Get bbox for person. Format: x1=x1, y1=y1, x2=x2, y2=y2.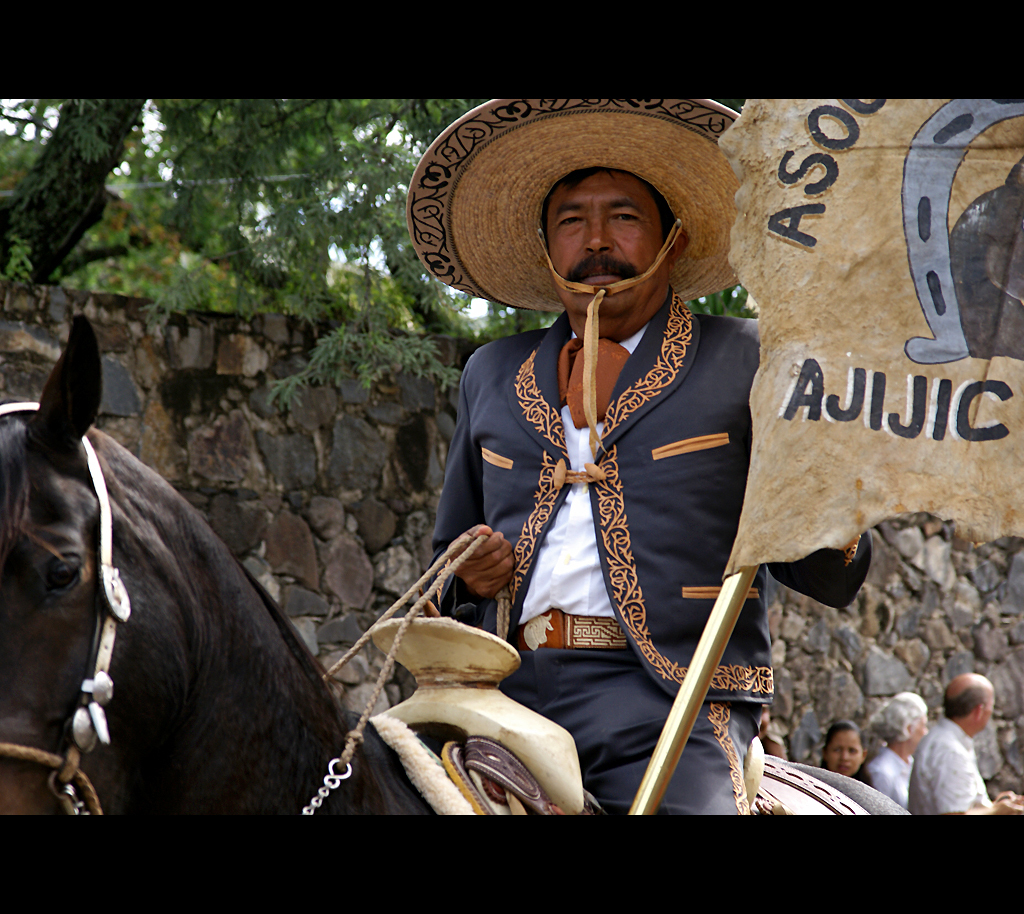
x1=908, y1=665, x2=994, y2=834.
